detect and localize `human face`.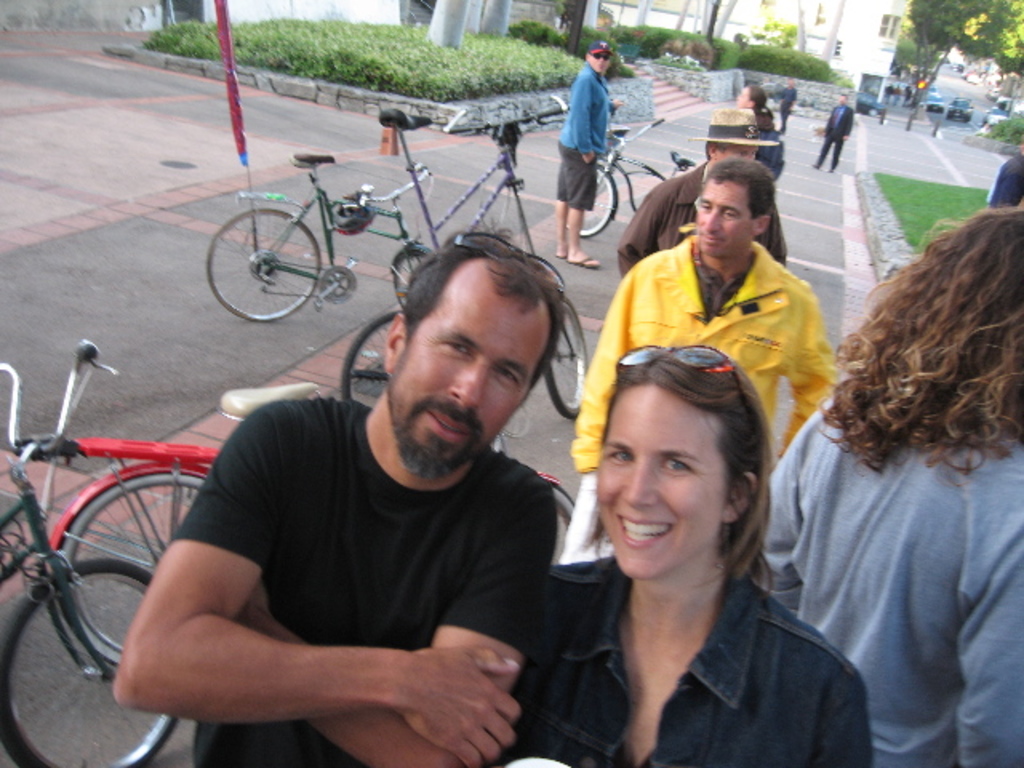
Localized at Rect(731, 88, 755, 106).
